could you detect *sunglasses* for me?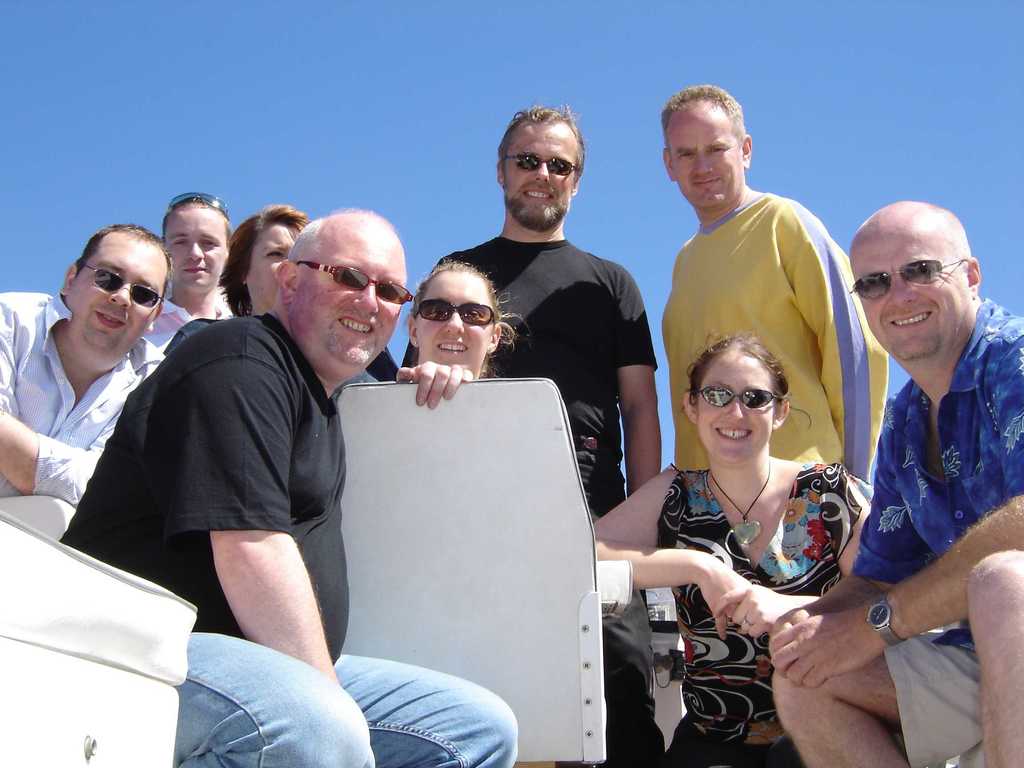
Detection result: pyautogui.locateOnScreen(509, 155, 576, 172).
